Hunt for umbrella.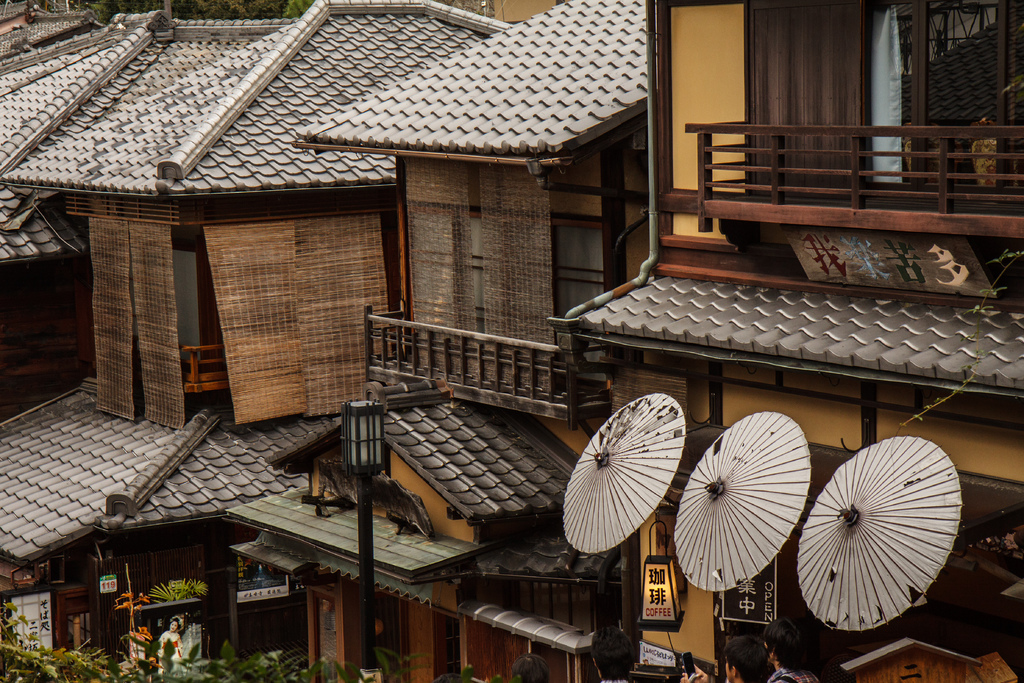
Hunted down at 664 406 820 602.
